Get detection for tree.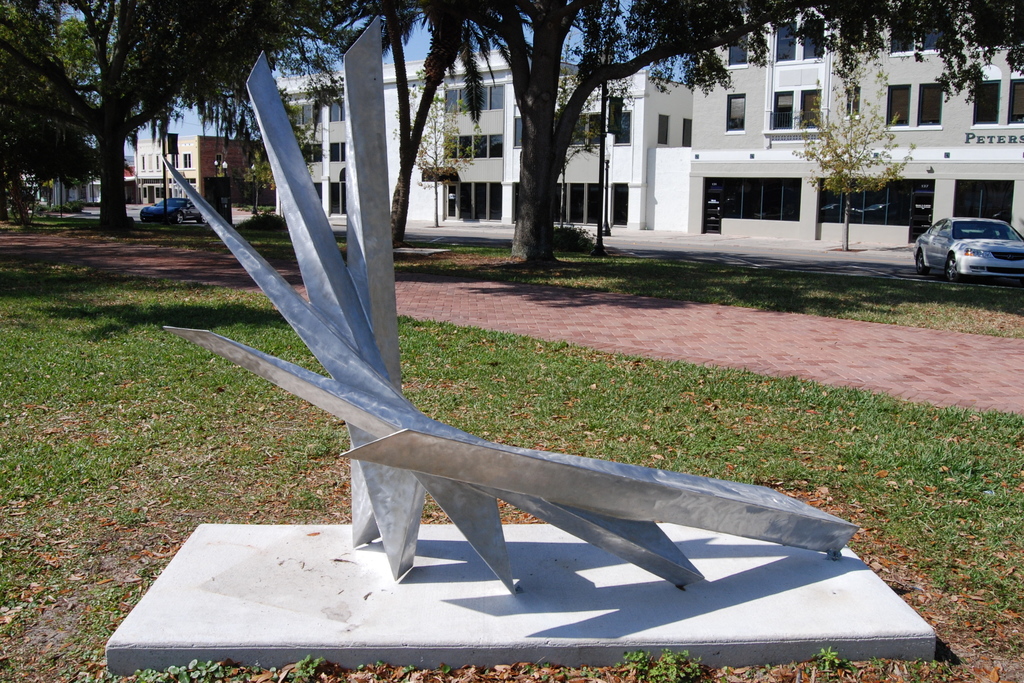
Detection: {"x1": 436, "y1": 0, "x2": 1023, "y2": 263}.
